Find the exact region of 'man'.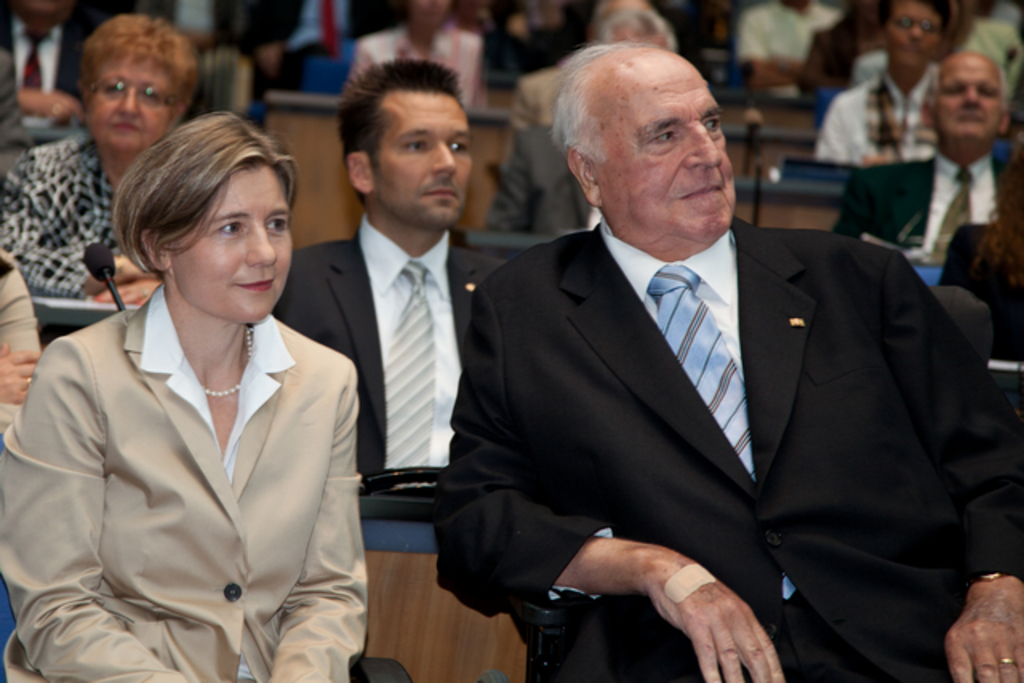
Exact region: rect(810, 0, 960, 165).
